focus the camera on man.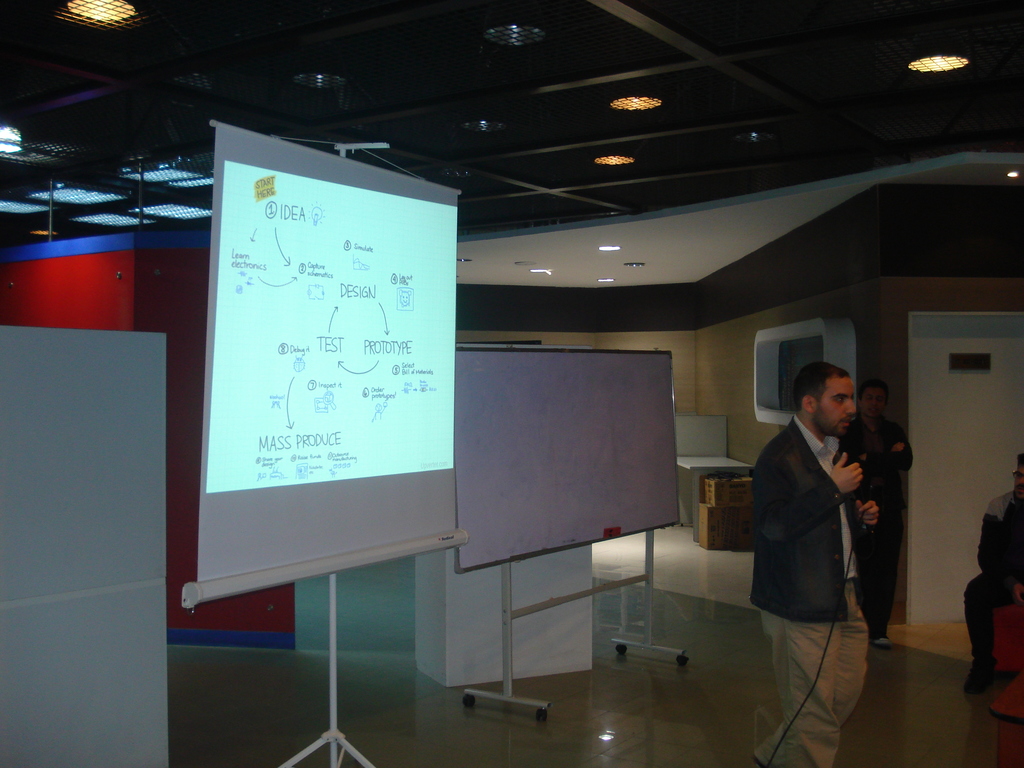
Focus region: box=[755, 358, 876, 767].
